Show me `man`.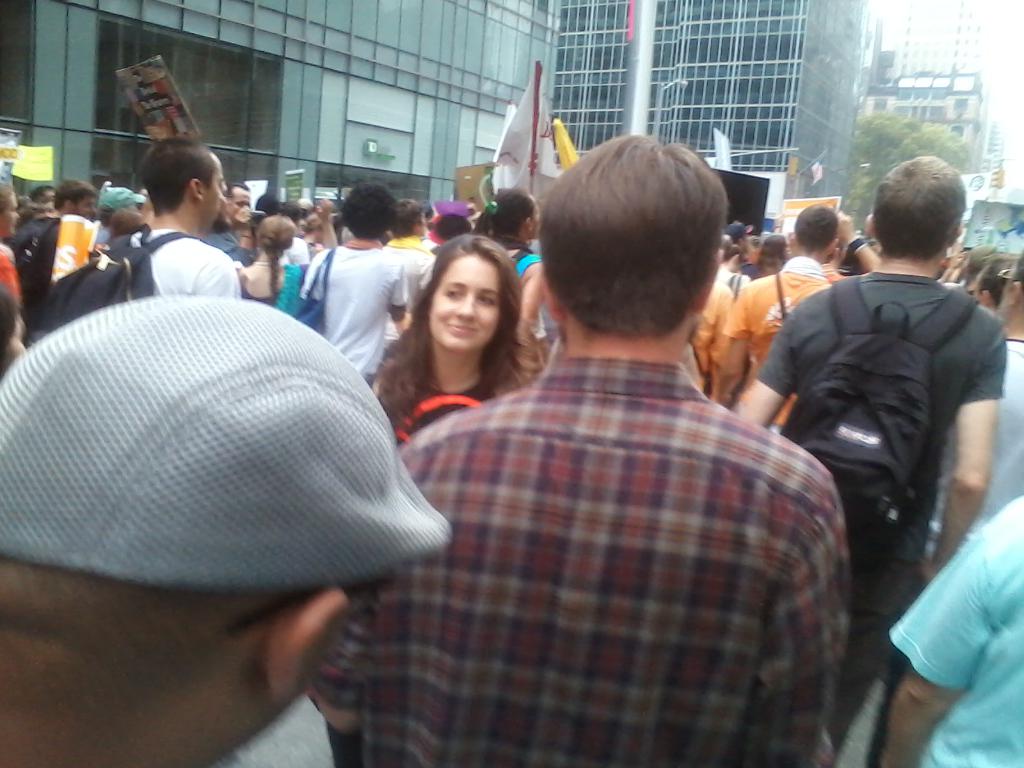
`man` is here: <region>922, 252, 1023, 599</region>.
